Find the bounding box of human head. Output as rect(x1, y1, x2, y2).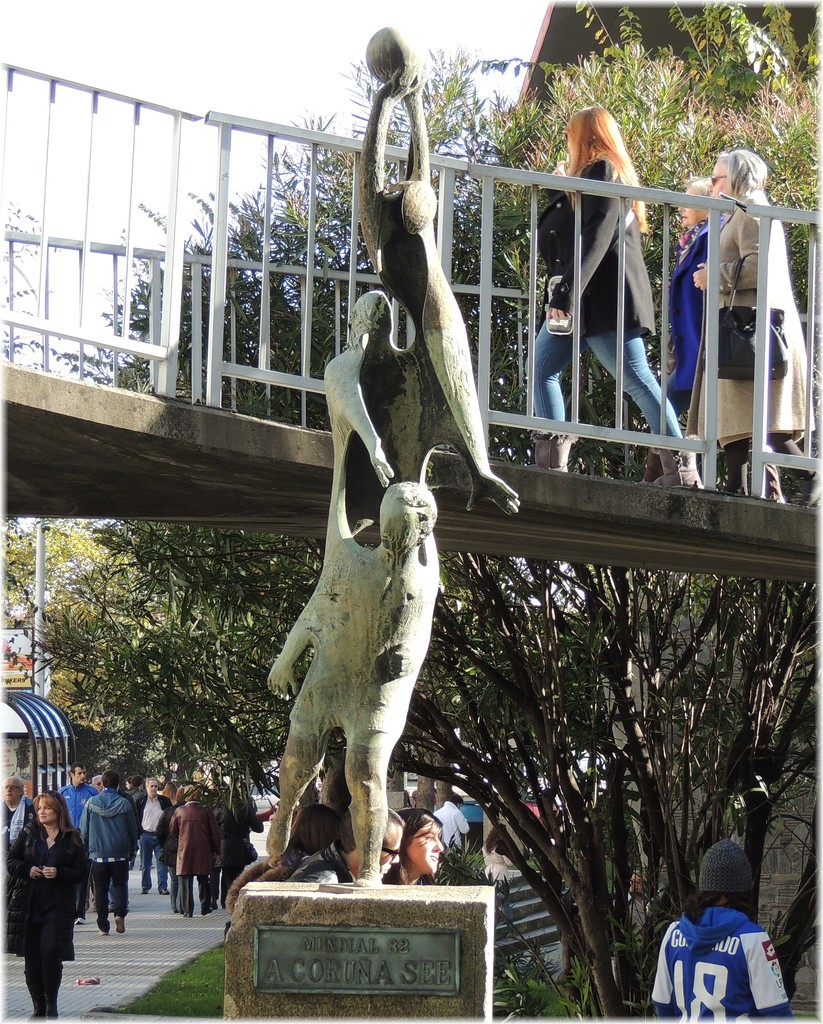
rect(565, 106, 617, 161).
